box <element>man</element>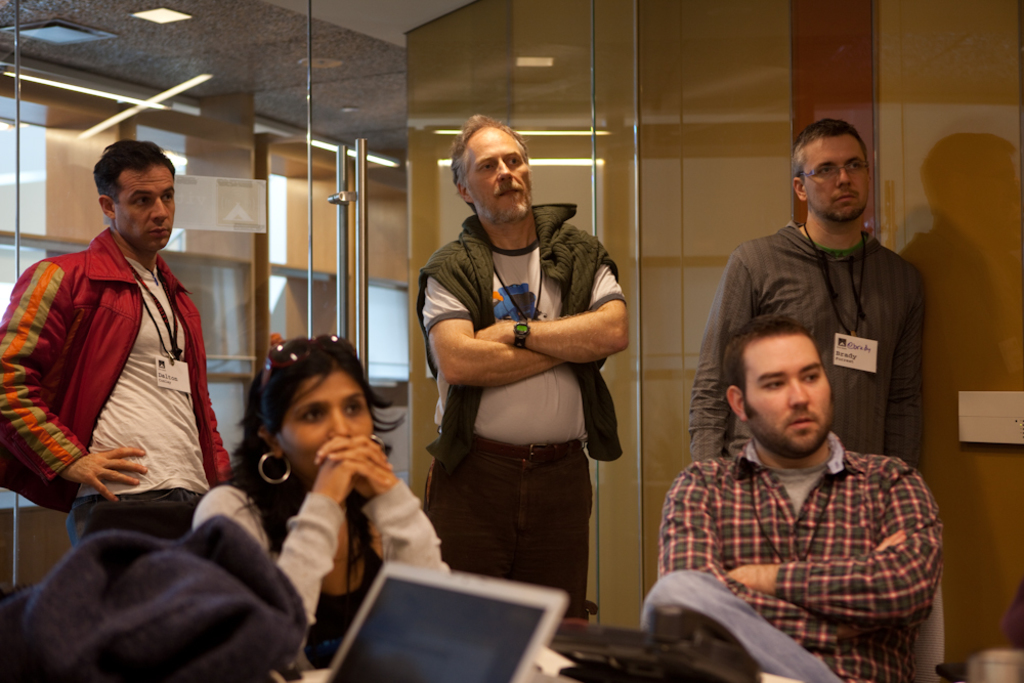
[x1=691, y1=117, x2=926, y2=467]
